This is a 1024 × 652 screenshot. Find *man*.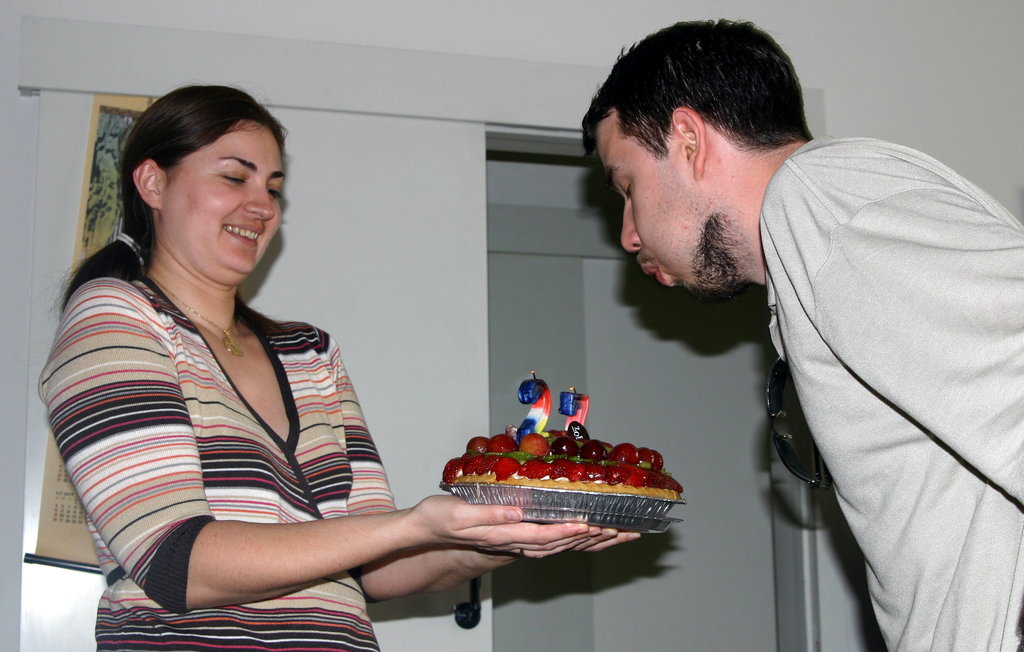
Bounding box: l=526, t=37, r=1023, b=617.
